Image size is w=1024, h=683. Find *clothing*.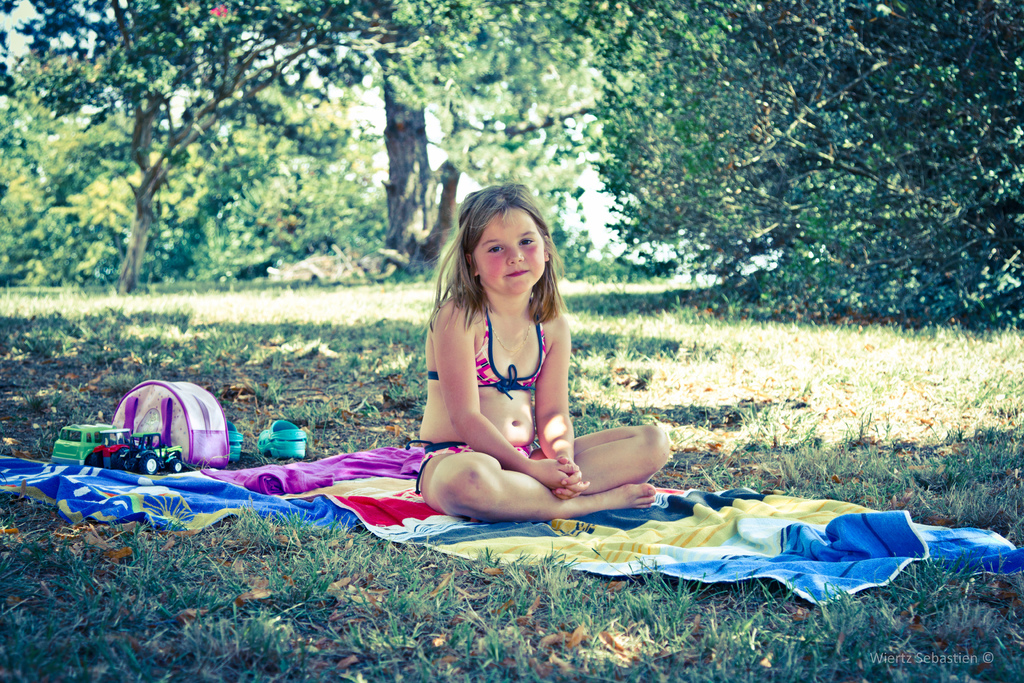
region(423, 306, 551, 397).
